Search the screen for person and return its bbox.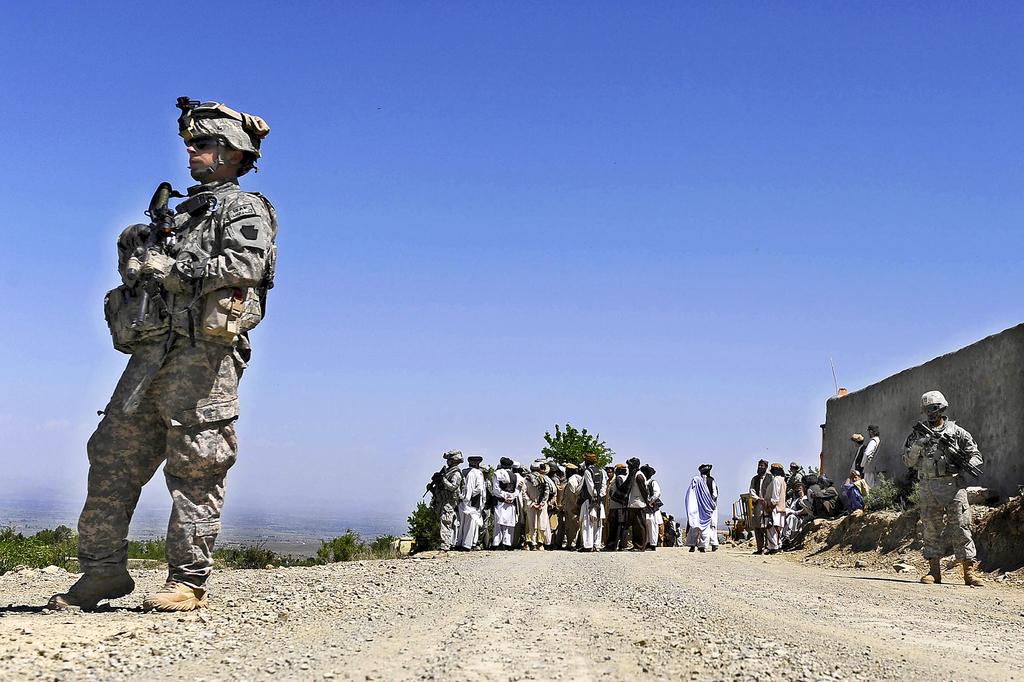
Found: bbox=(748, 457, 771, 551).
